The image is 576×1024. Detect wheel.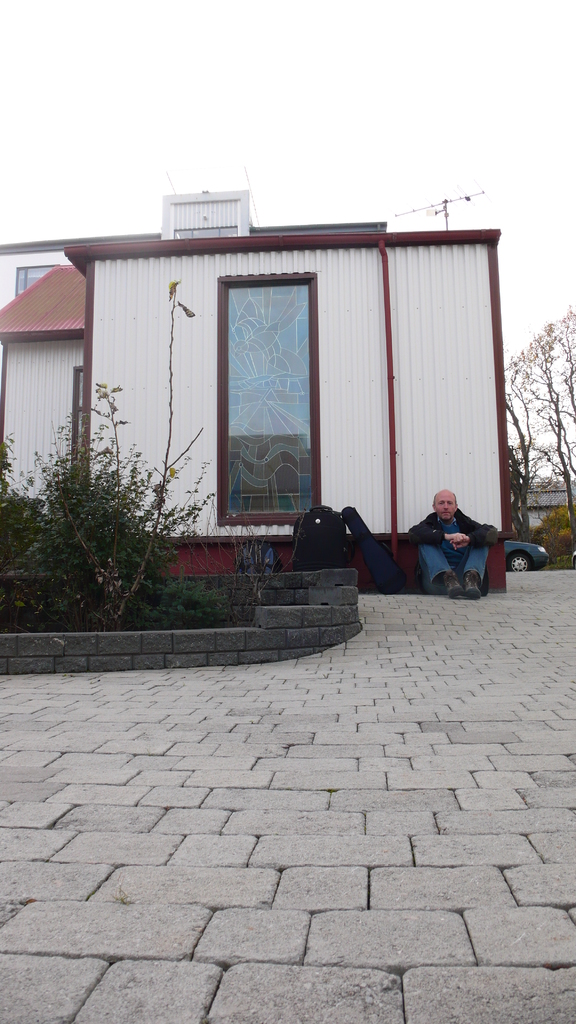
Detection: [left=513, top=549, right=535, bottom=568].
